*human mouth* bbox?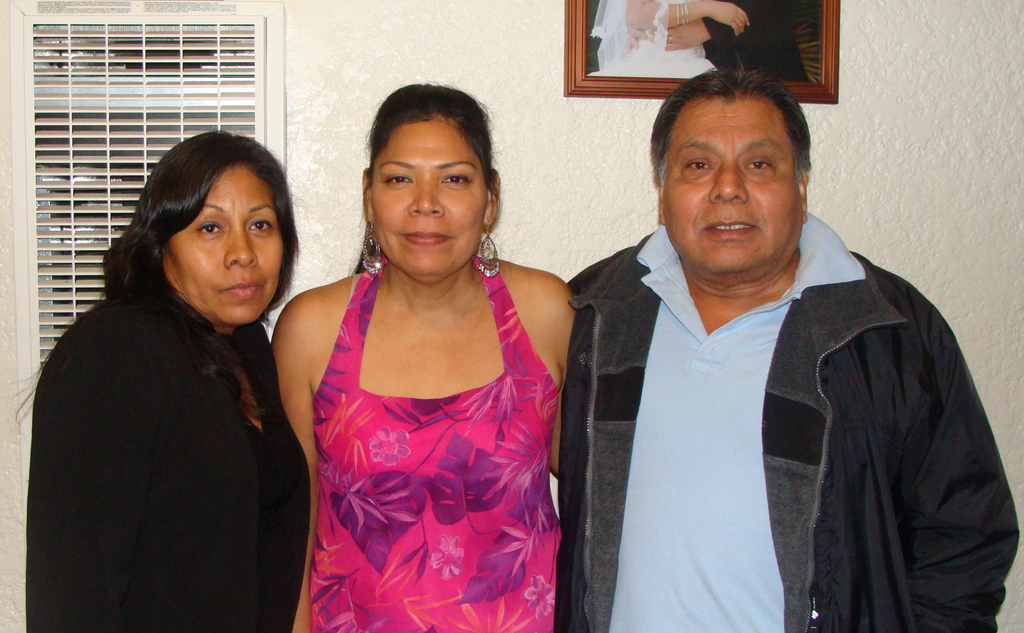
locate(399, 232, 453, 244)
